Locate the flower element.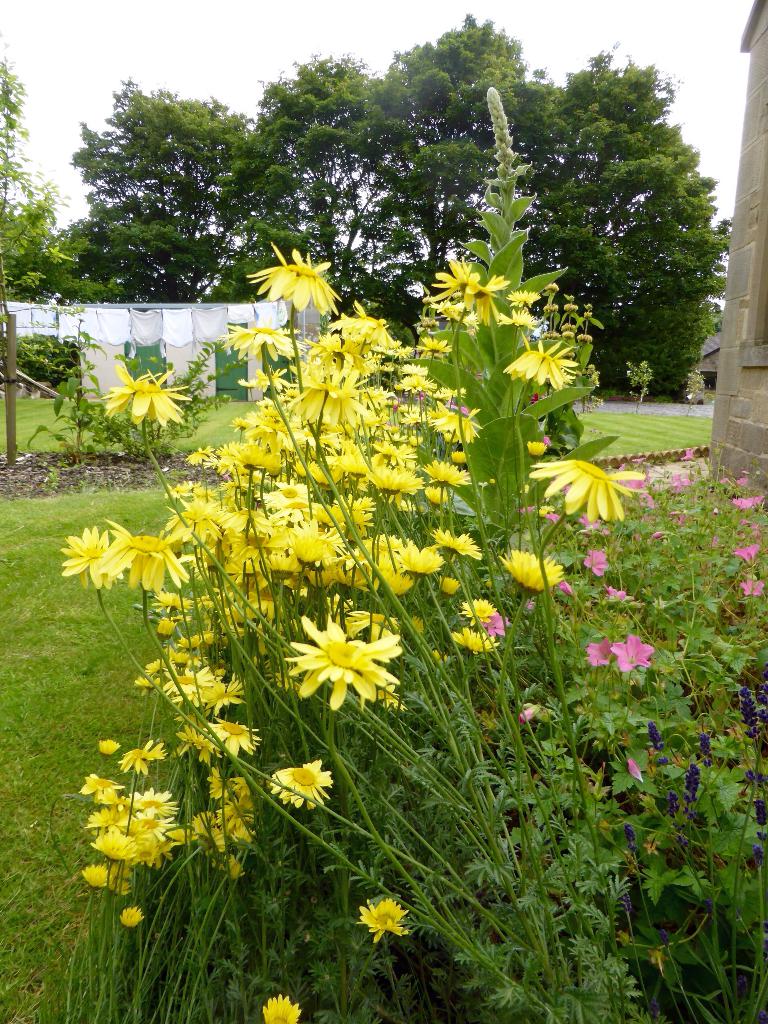
Element bbox: (674,473,688,497).
